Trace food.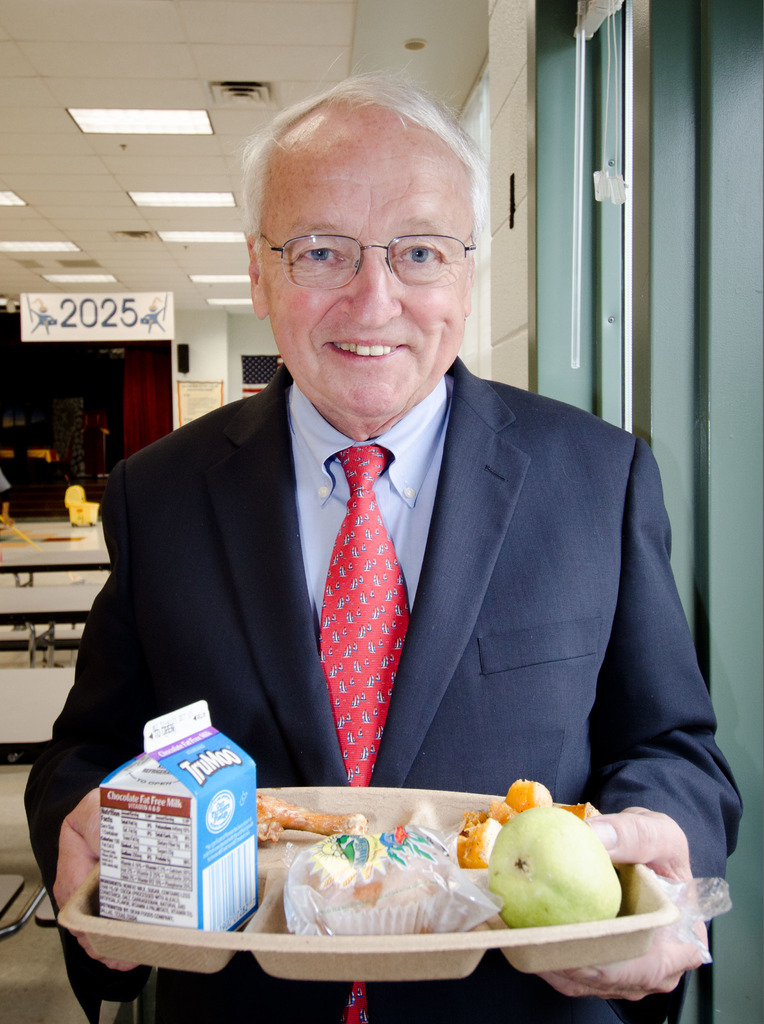
Traced to bbox(255, 791, 371, 842).
